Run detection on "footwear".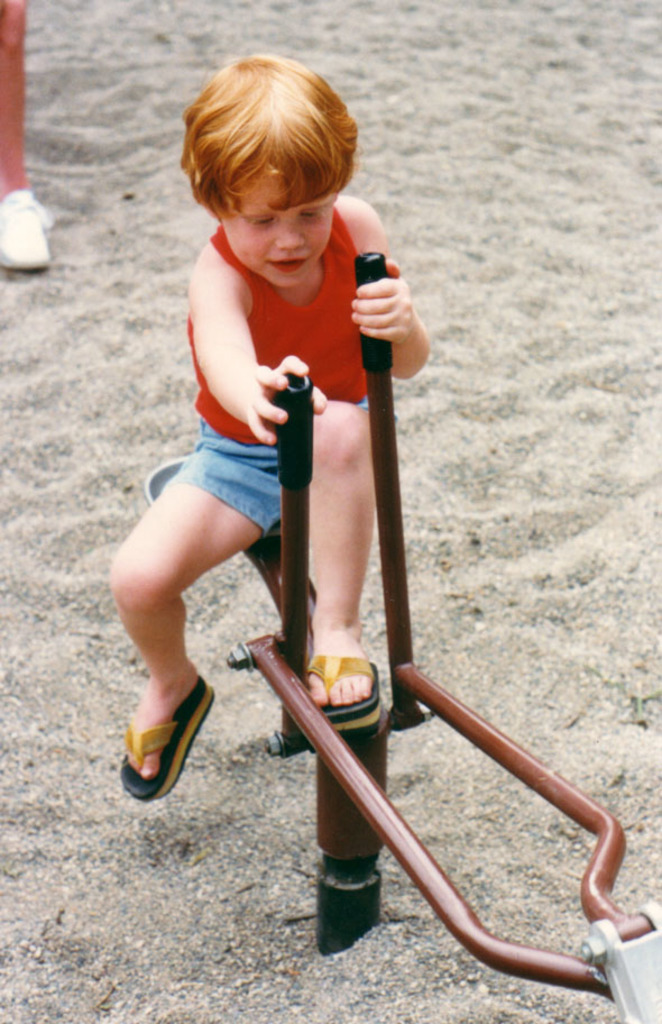
Result: bbox=[119, 675, 215, 796].
